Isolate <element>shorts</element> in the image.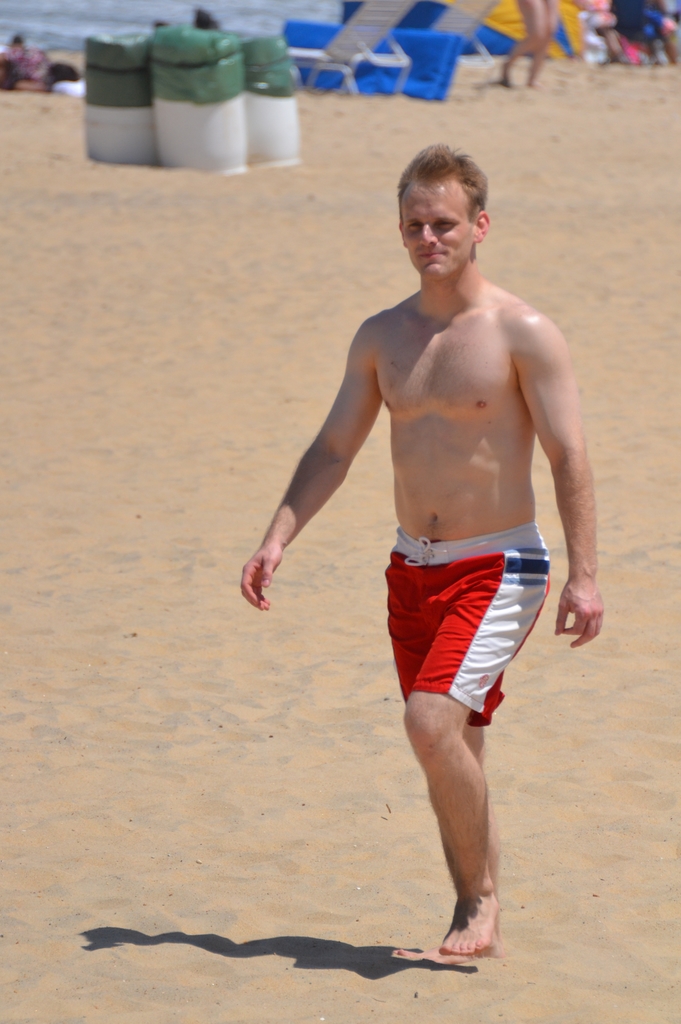
Isolated region: (x1=375, y1=566, x2=545, y2=708).
